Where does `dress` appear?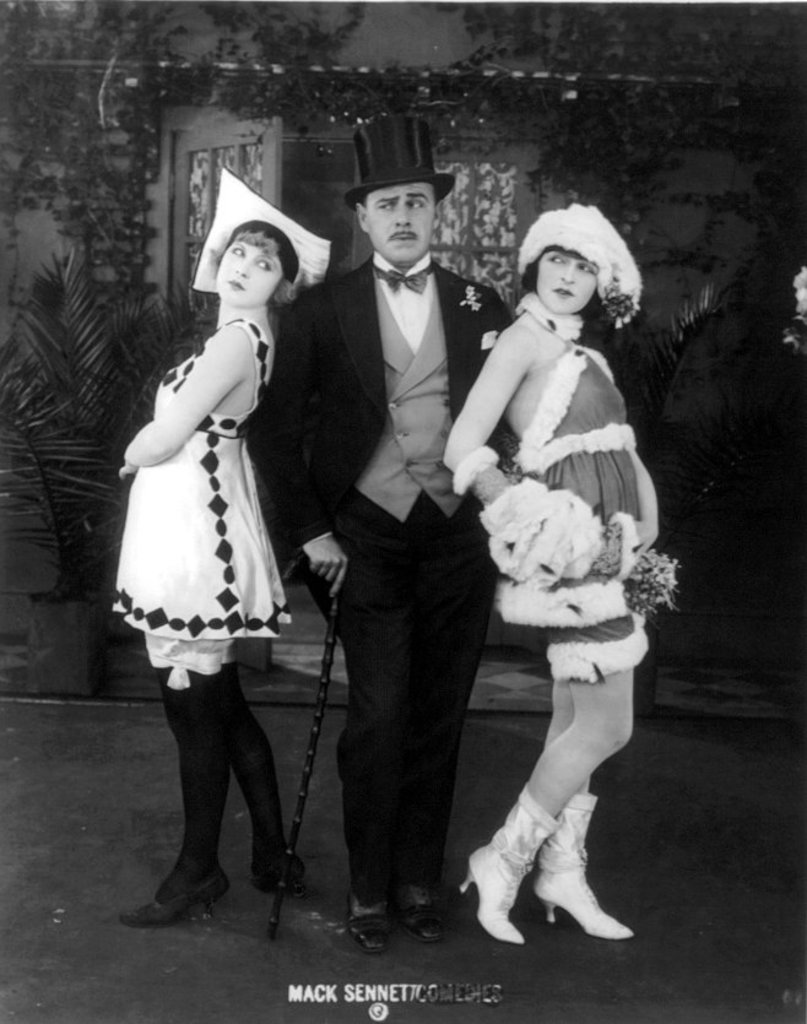
Appears at bbox(108, 319, 293, 640).
